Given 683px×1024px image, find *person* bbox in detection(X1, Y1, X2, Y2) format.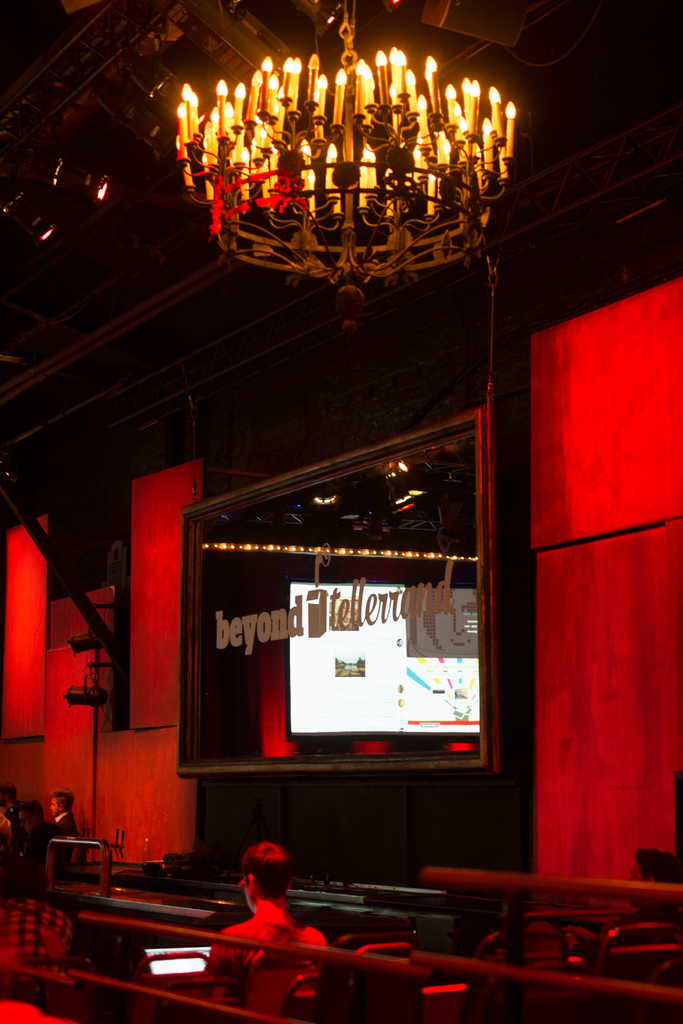
detection(50, 785, 80, 849).
